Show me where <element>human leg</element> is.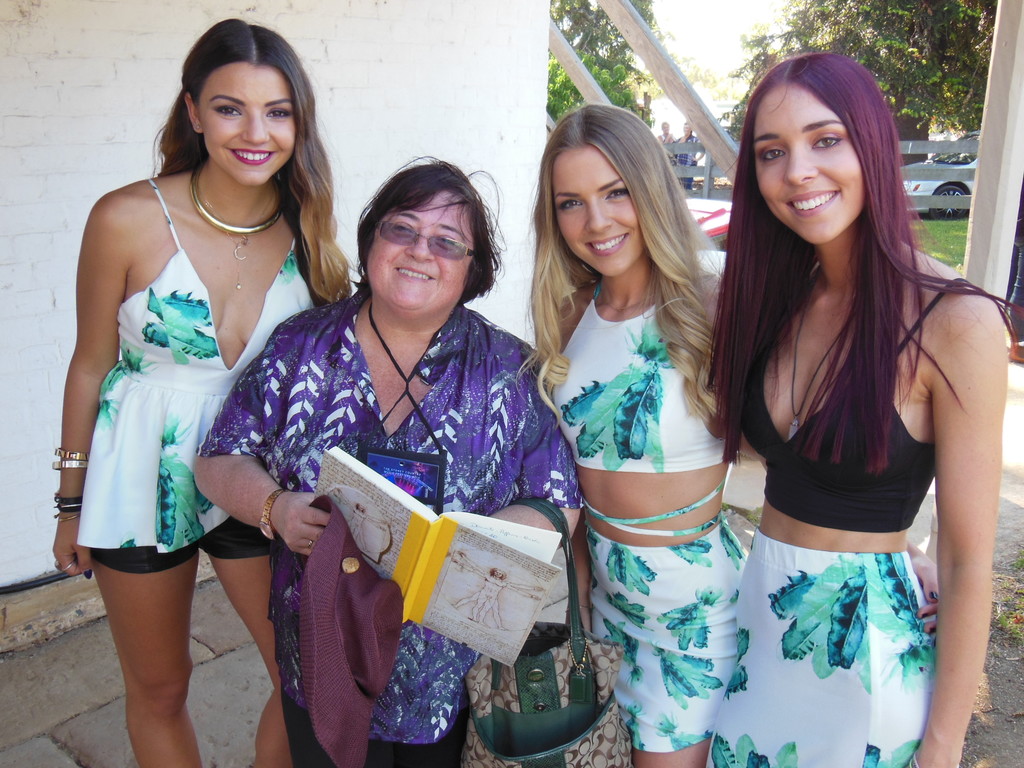
<element>human leg</element> is at <bbox>94, 544, 200, 767</bbox>.
